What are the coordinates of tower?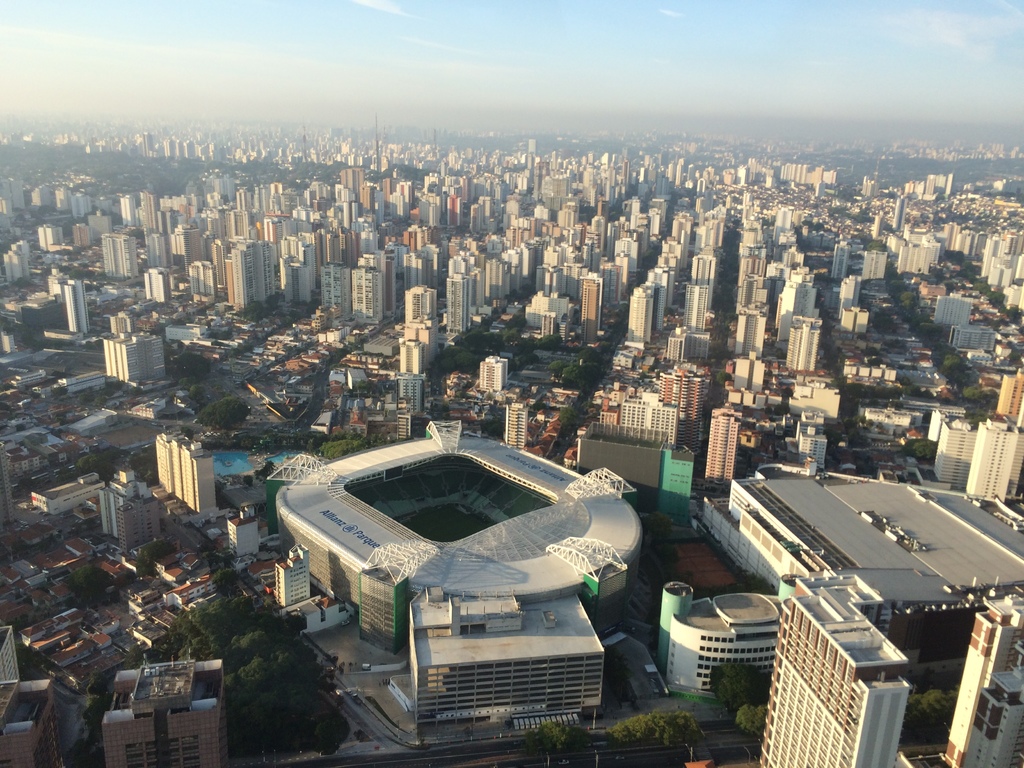
[left=403, top=285, right=432, bottom=327].
